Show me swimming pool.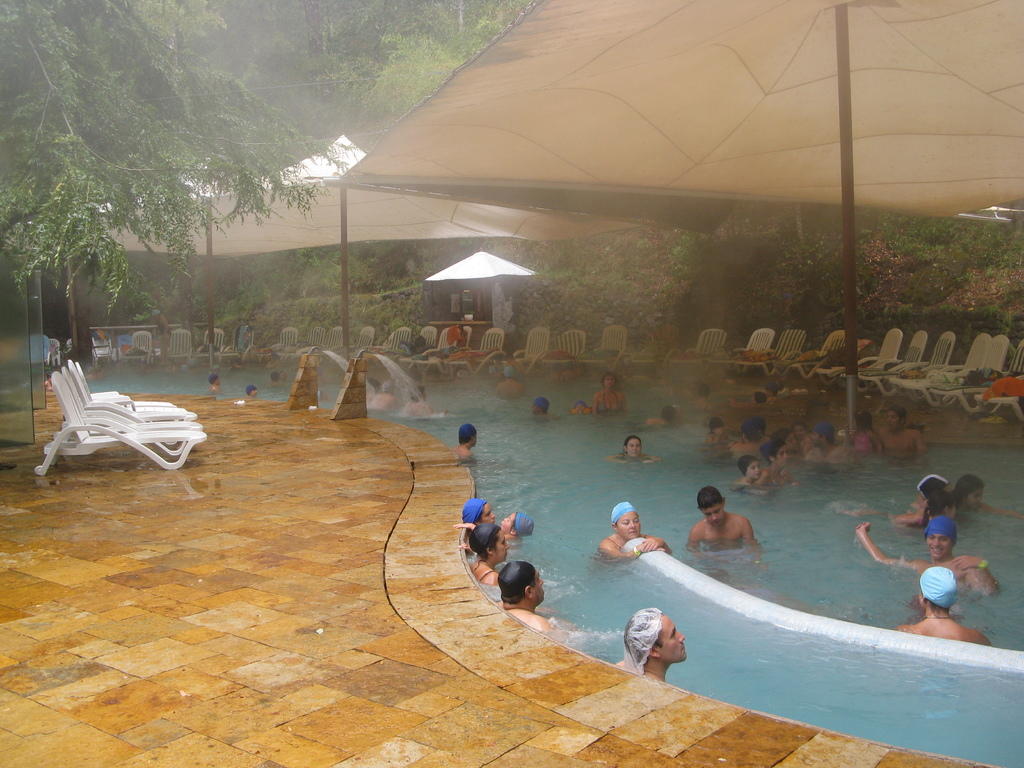
swimming pool is here: (left=40, top=359, right=1023, bottom=767).
